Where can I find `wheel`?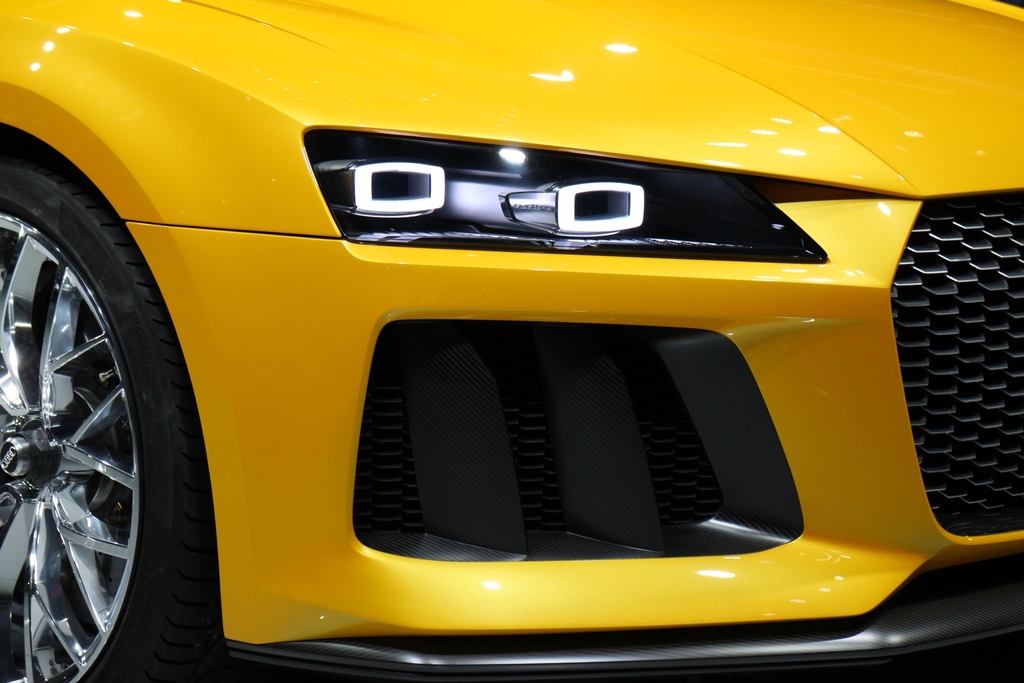
You can find it at select_region(0, 142, 214, 682).
